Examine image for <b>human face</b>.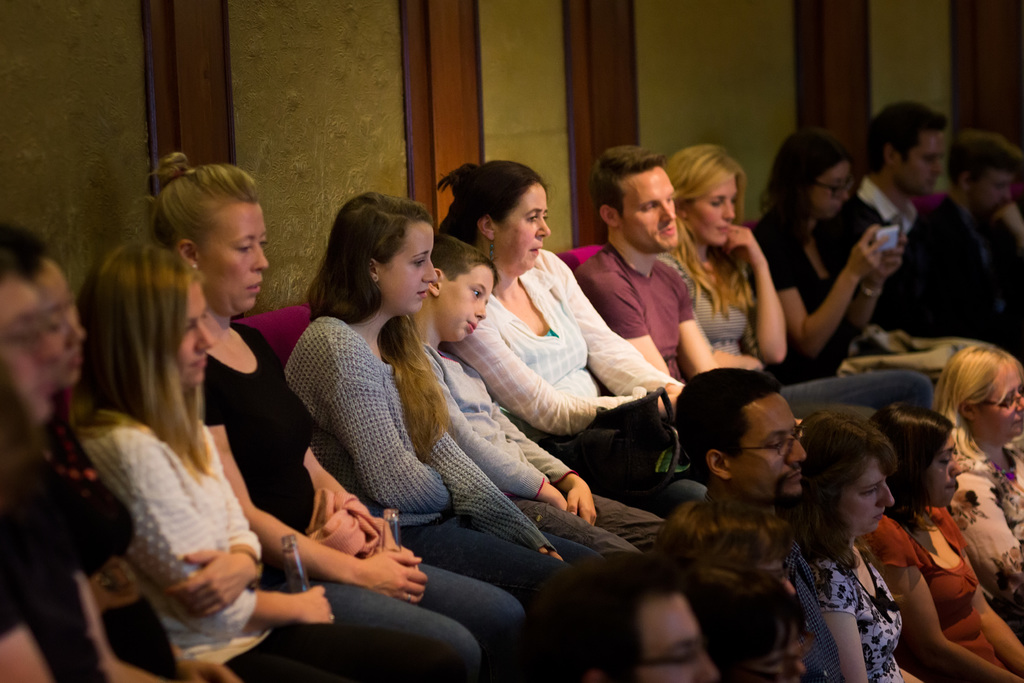
Examination result: pyautogui.locateOnScreen(971, 170, 1009, 213).
